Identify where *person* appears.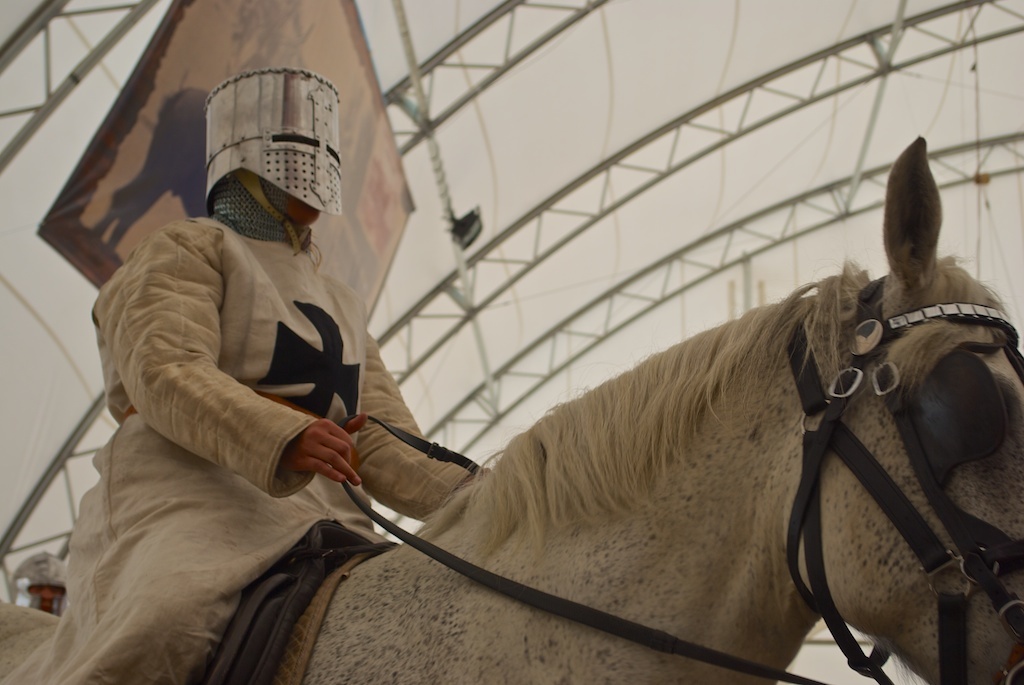
Appears at bbox(10, 550, 88, 626).
